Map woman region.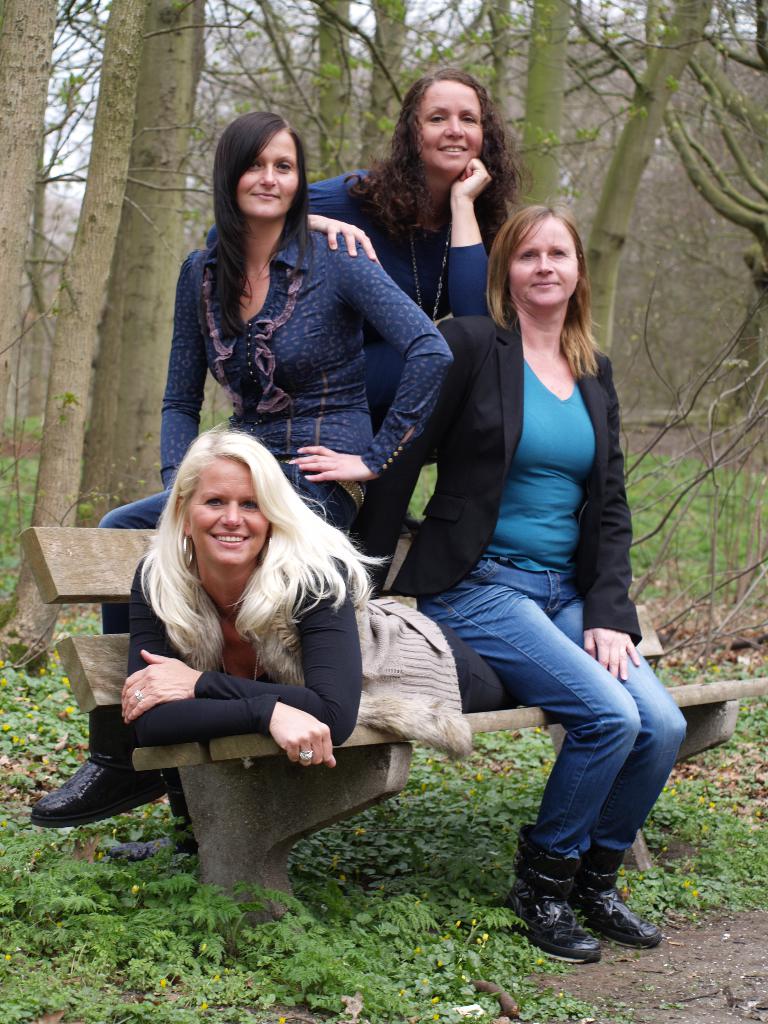
Mapped to [x1=380, y1=98, x2=666, y2=949].
